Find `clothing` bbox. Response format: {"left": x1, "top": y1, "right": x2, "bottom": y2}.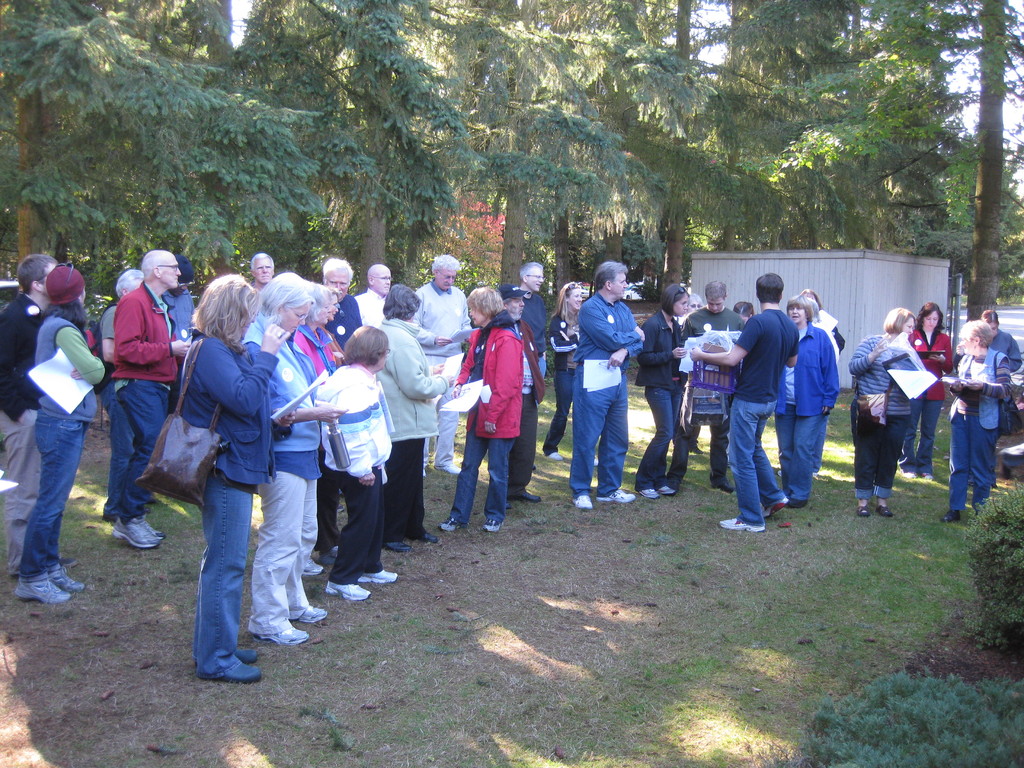
{"left": 94, "top": 301, "right": 131, "bottom": 488}.
